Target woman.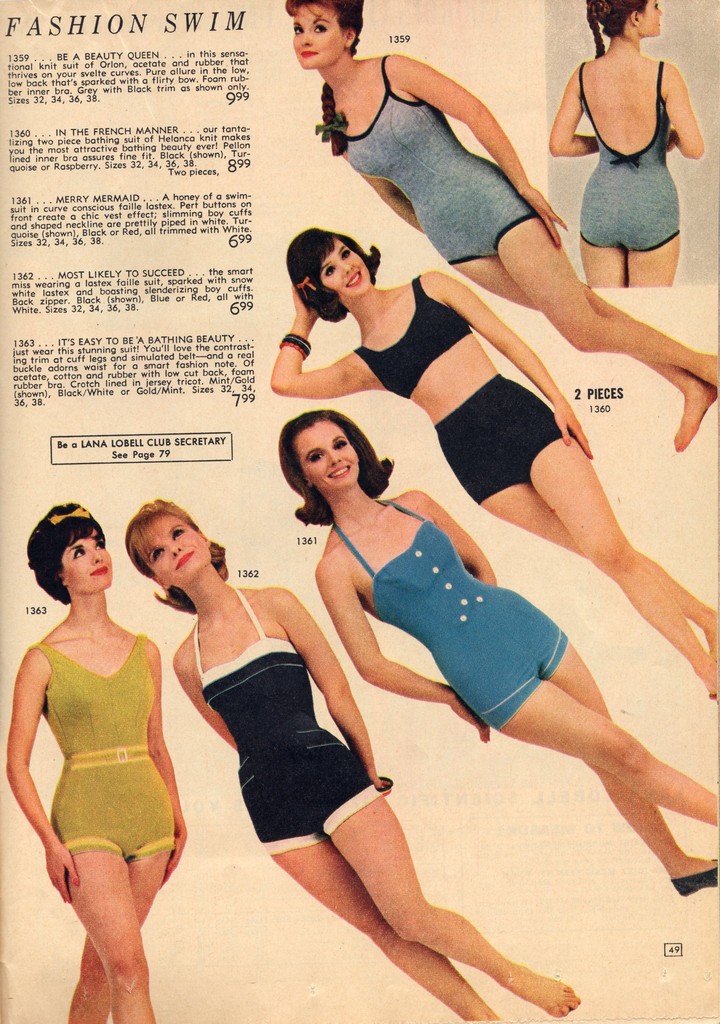
Target region: BBox(120, 498, 581, 1023).
